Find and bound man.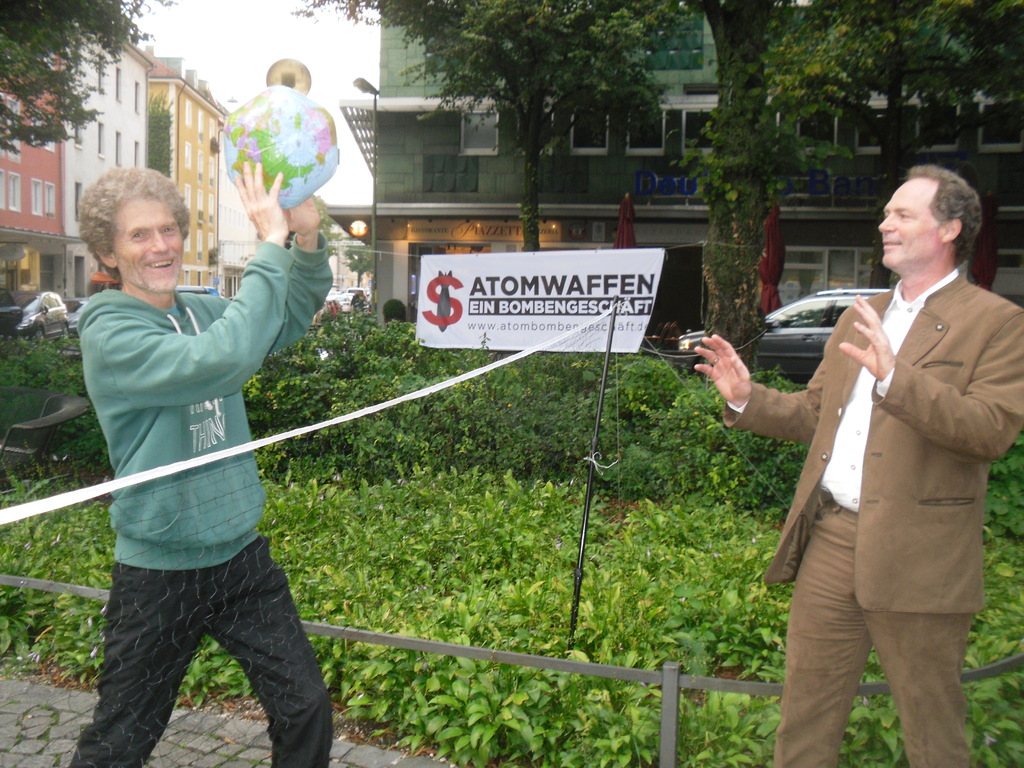
Bound: 59 154 344 767.
